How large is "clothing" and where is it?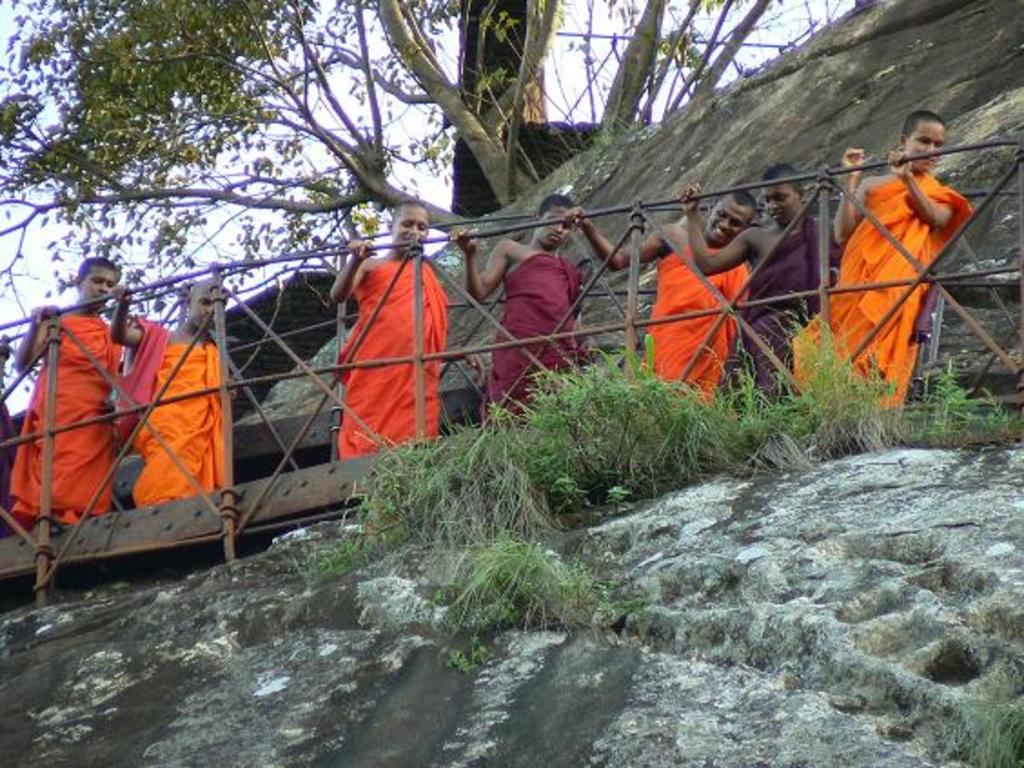
Bounding box: (x1=641, y1=245, x2=746, y2=407).
